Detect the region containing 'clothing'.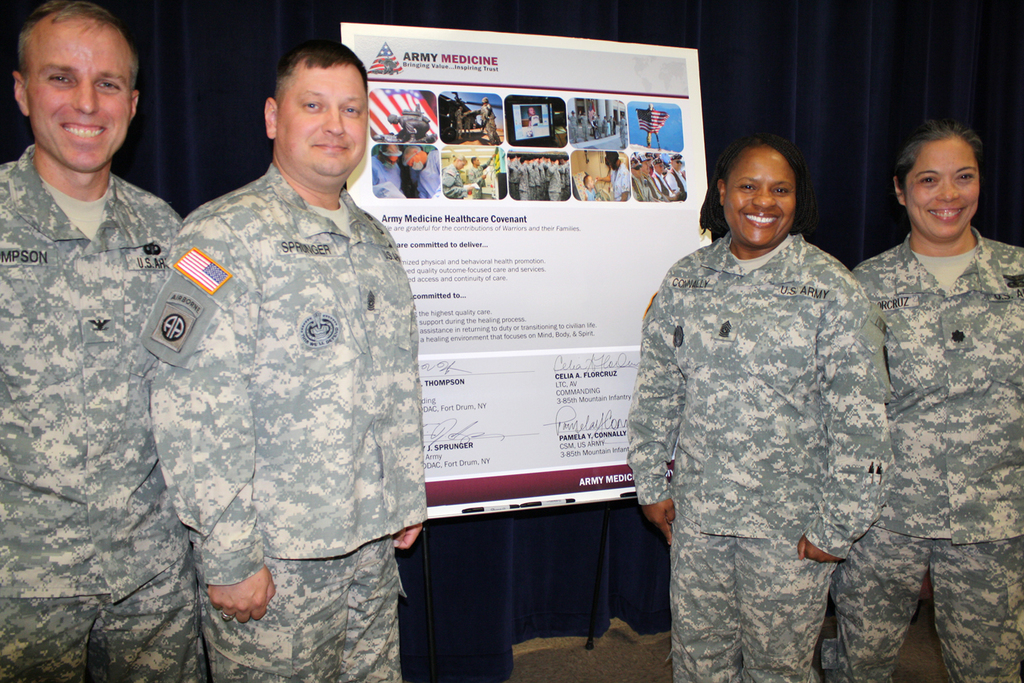
pyautogui.locateOnScreen(0, 134, 192, 682).
